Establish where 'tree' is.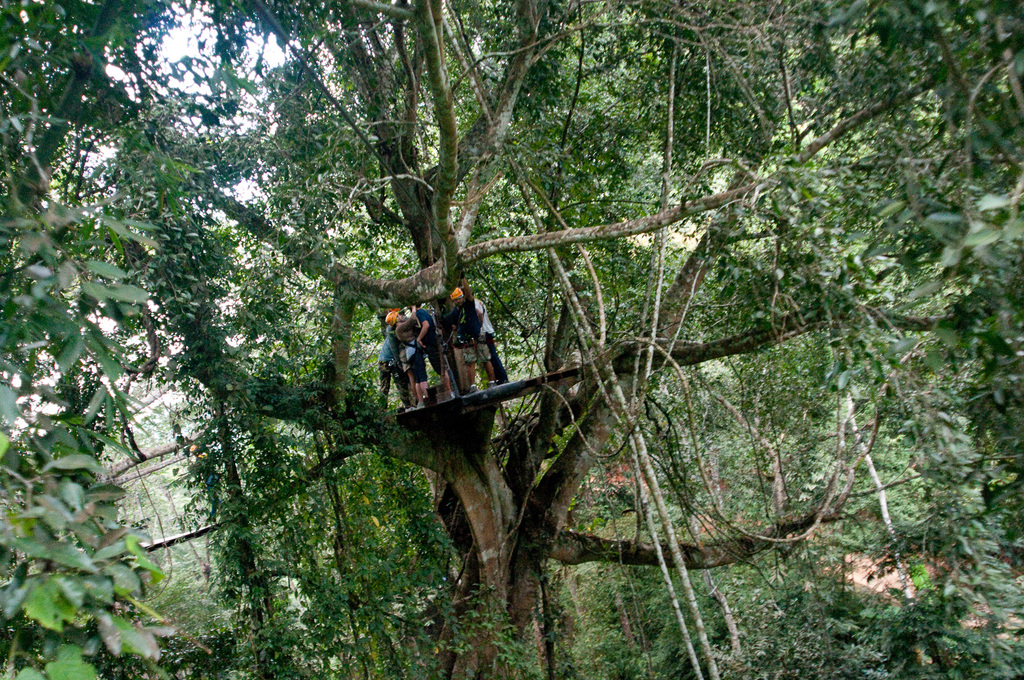
Established at region(0, 0, 159, 679).
